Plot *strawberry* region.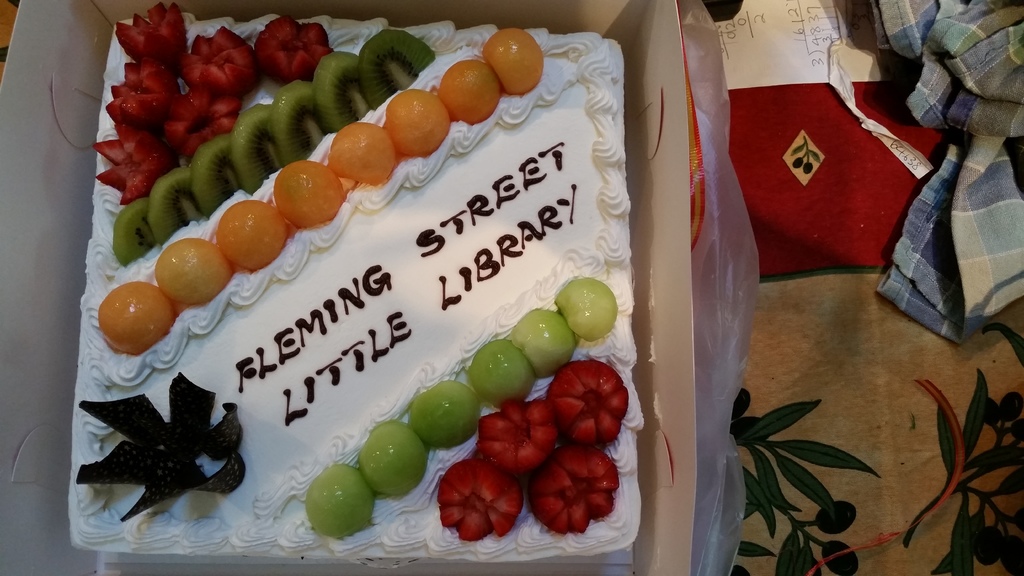
Plotted at pyautogui.locateOnScreen(523, 446, 621, 539).
